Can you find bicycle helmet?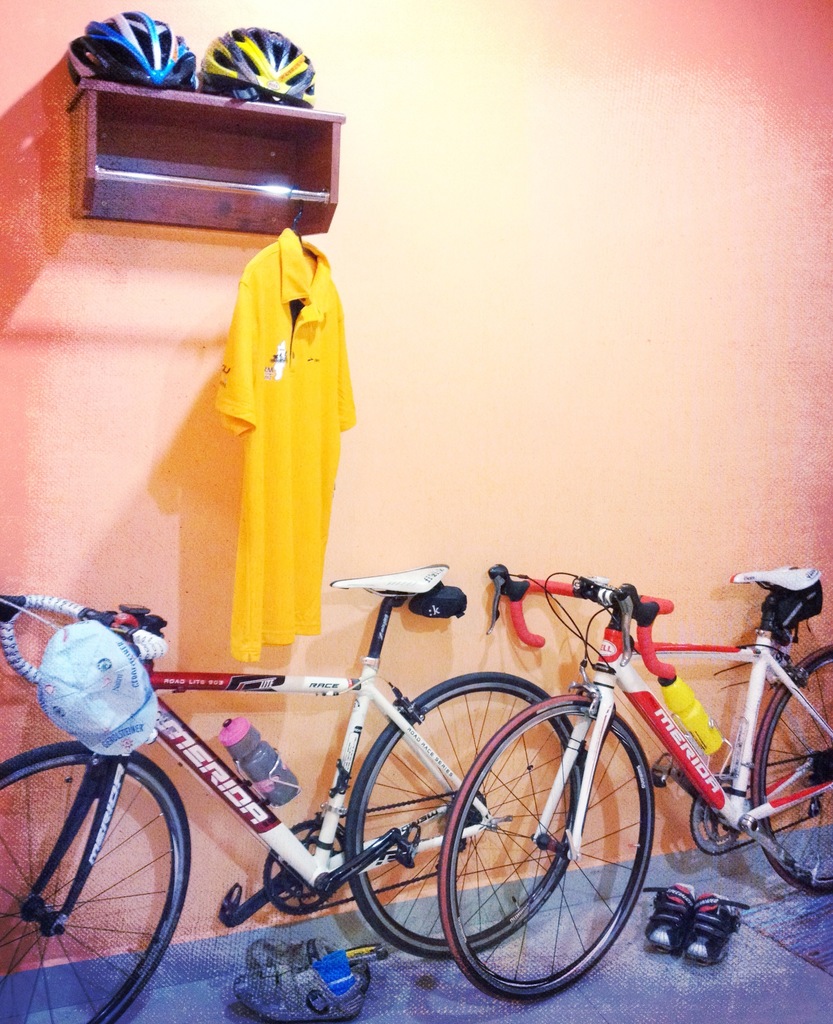
Yes, bounding box: locate(209, 34, 305, 97).
